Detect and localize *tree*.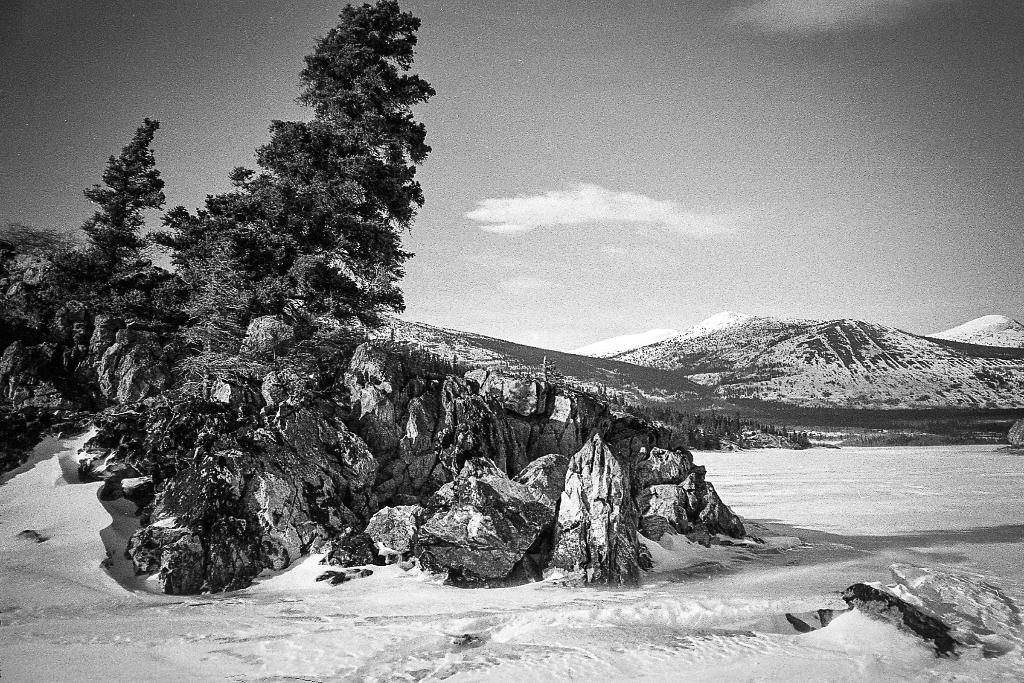
Localized at (207,10,442,375).
